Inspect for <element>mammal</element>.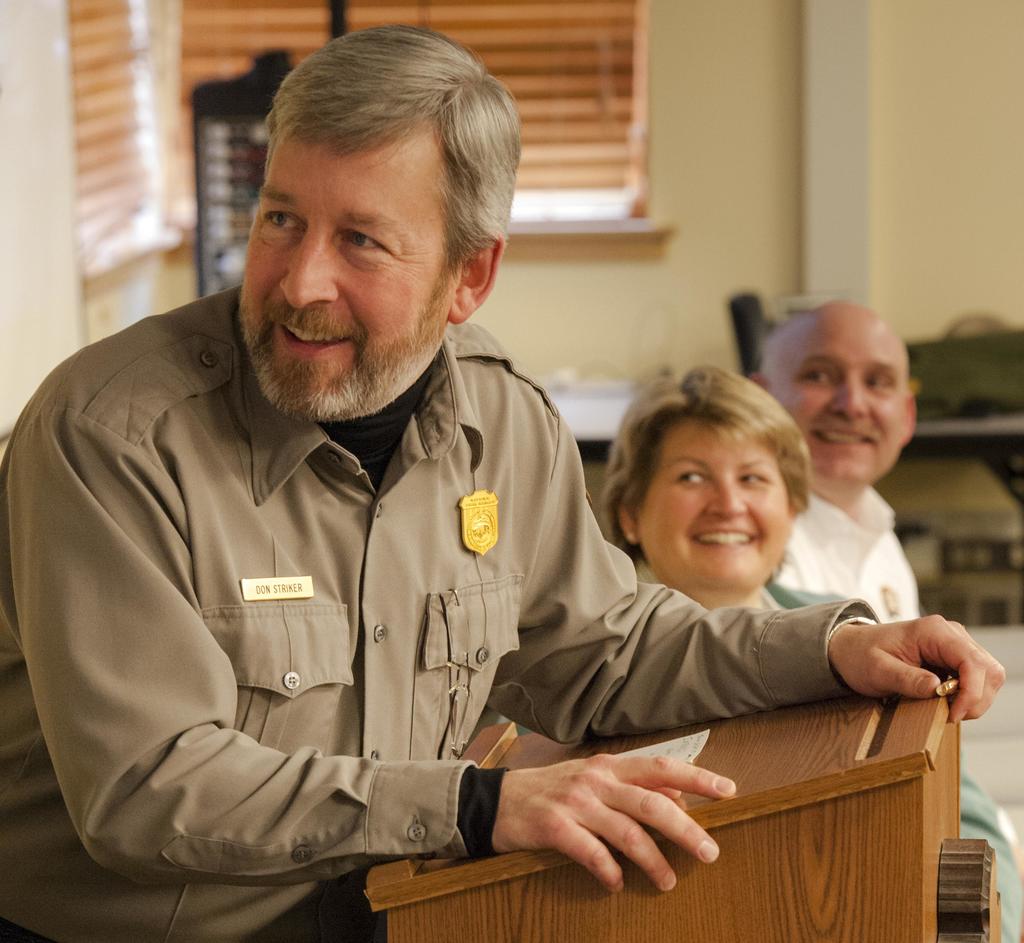
Inspection: bbox=(0, 18, 1009, 942).
